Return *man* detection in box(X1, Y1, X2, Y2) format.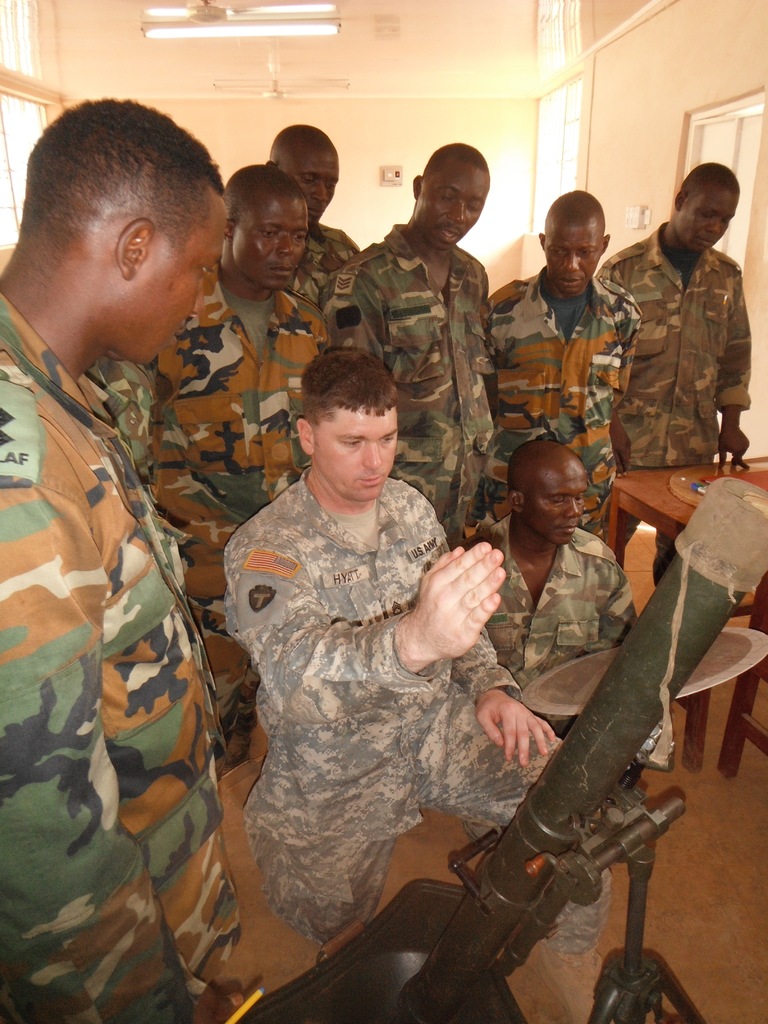
box(477, 440, 647, 732).
